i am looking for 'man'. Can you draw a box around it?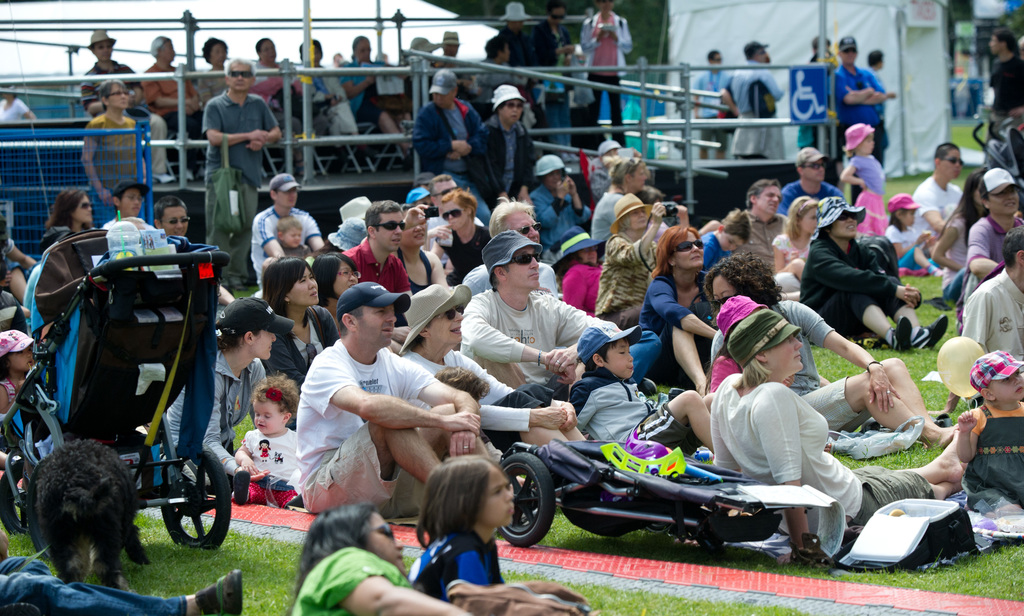
Sure, the bounding box is Rect(520, 154, 588, 250).
